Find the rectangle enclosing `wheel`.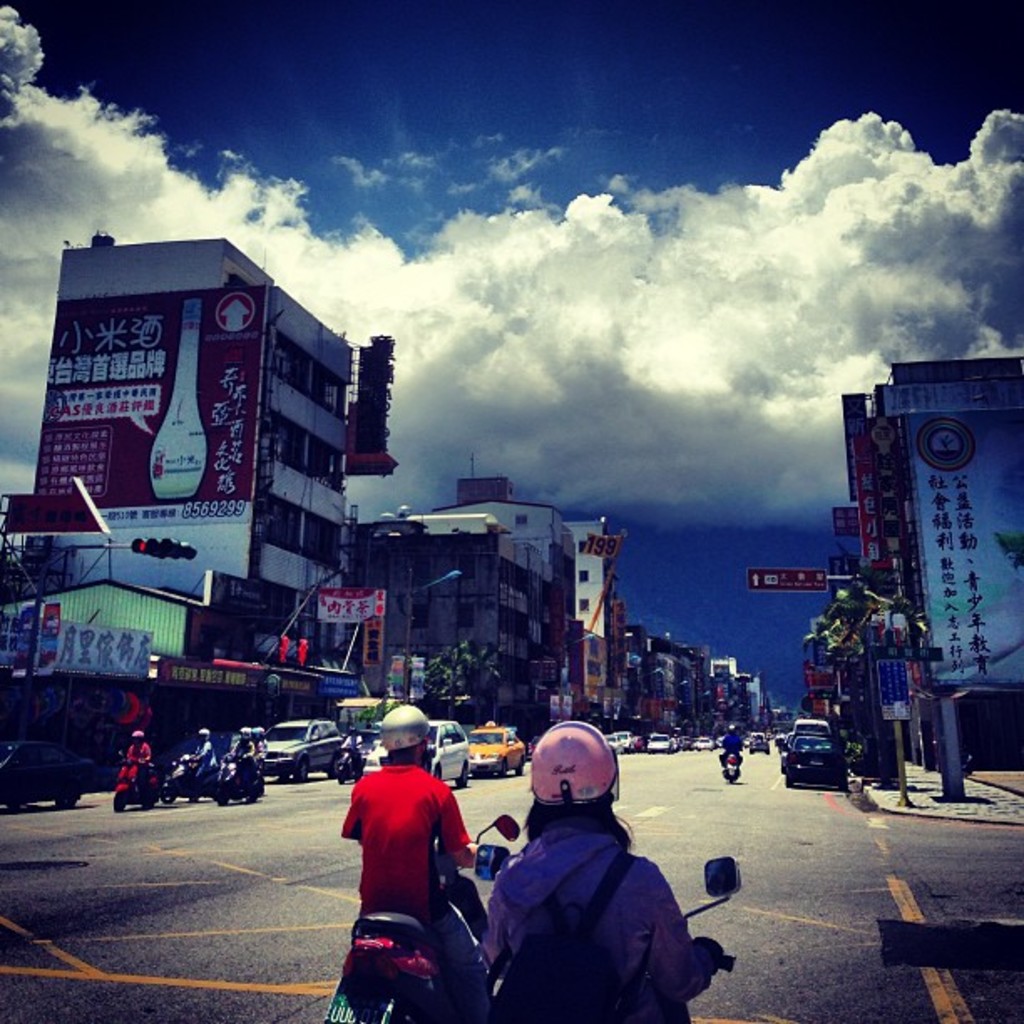
[730,773,736,778].
